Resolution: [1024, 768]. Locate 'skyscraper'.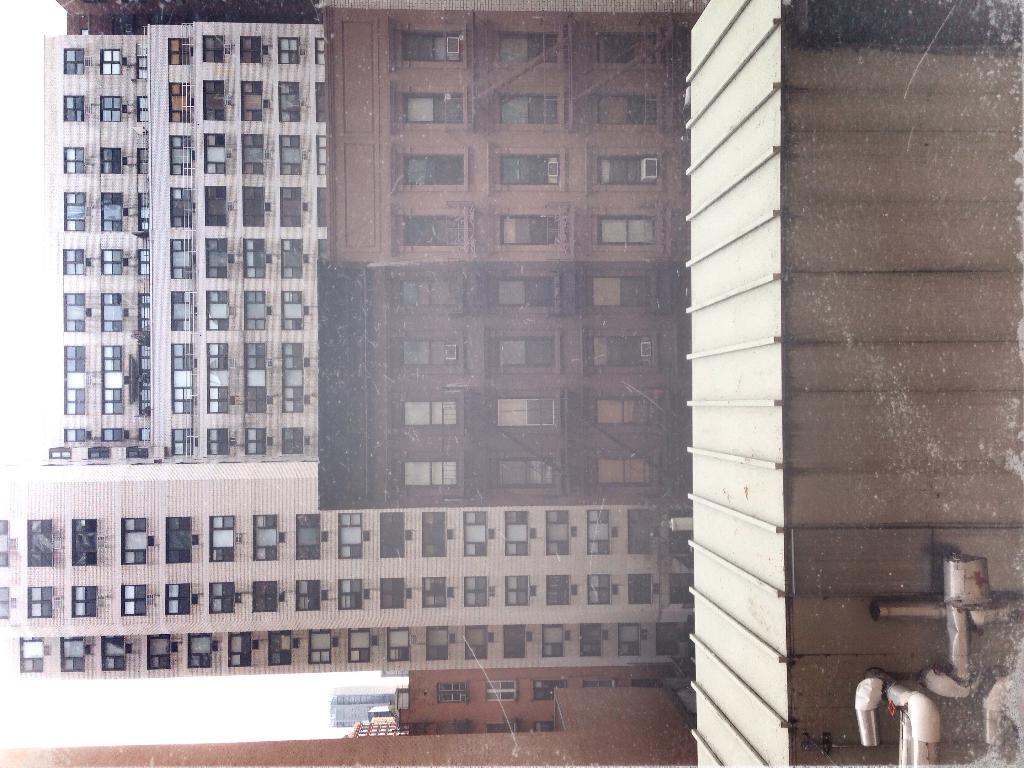
(32, 8, 756, 763).
